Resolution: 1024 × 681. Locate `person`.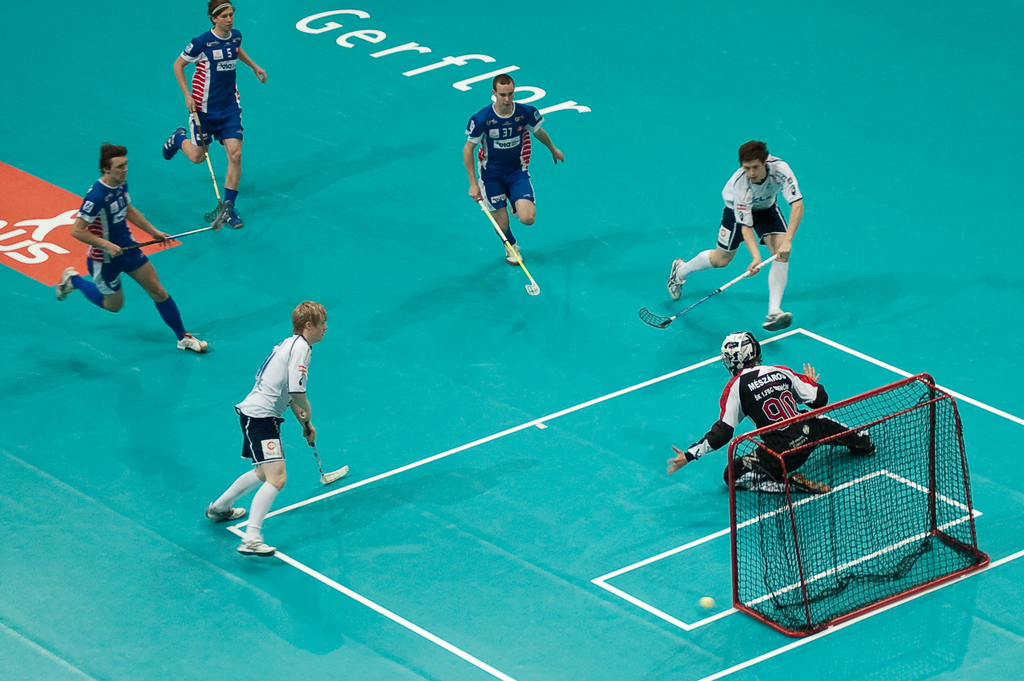
BBox(461, 68, 566, 269).
